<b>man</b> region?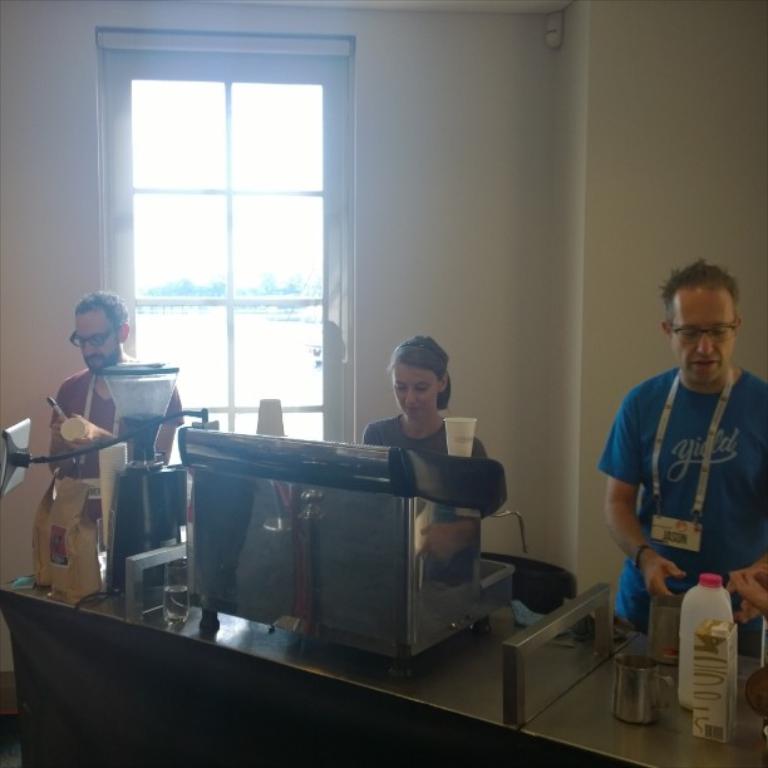
(41,297,174,496)
